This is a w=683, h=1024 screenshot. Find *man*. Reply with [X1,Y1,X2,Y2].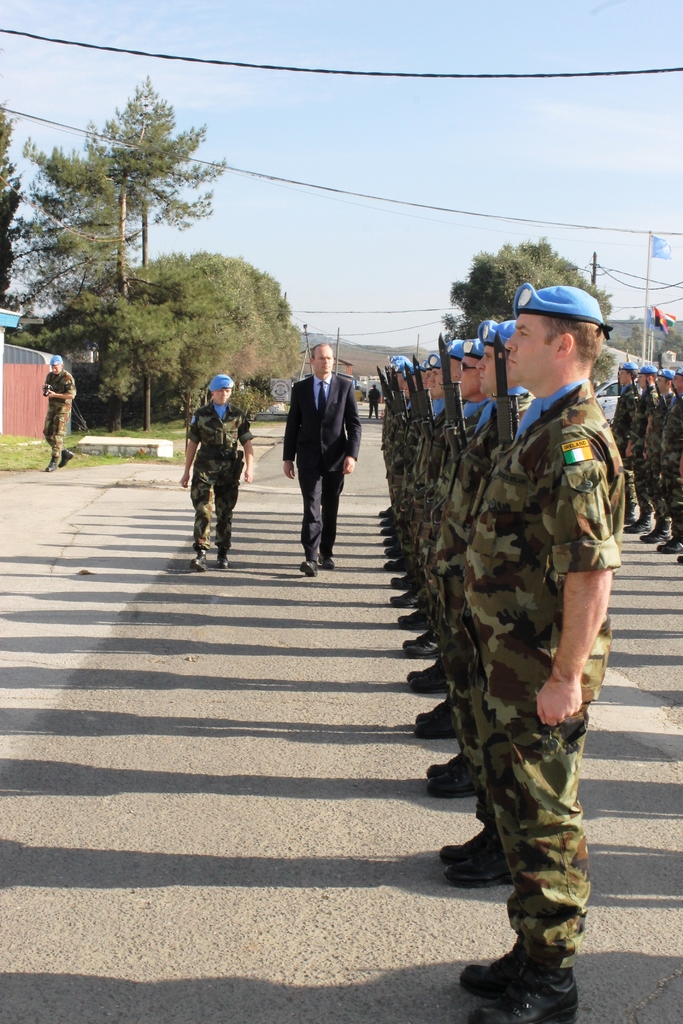
[179,364,260,555].
